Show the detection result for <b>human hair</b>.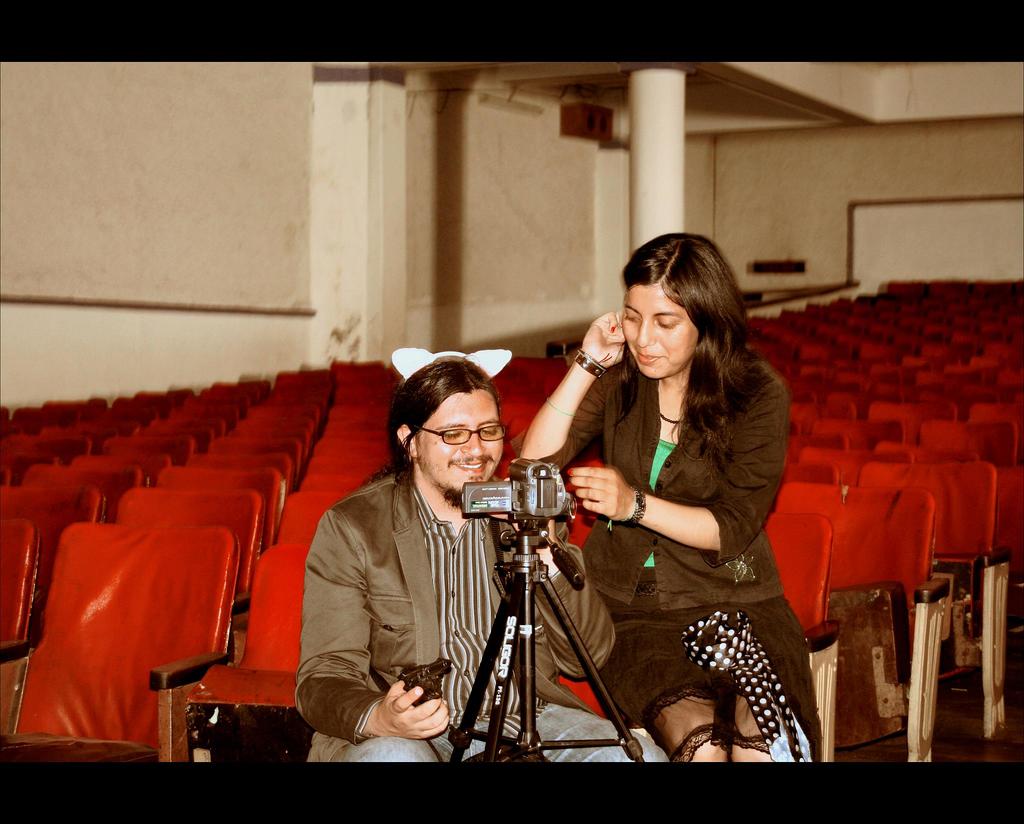
[381, 358, 520, 518].
